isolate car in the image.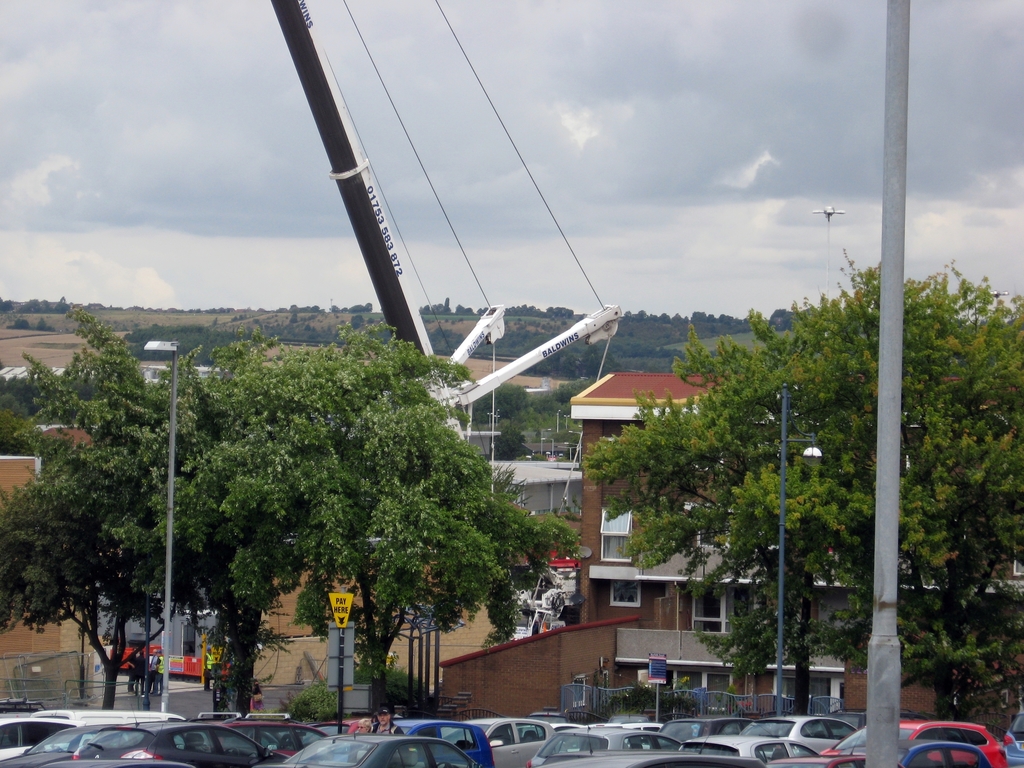
Isolated region: 996,728,1023,767.
